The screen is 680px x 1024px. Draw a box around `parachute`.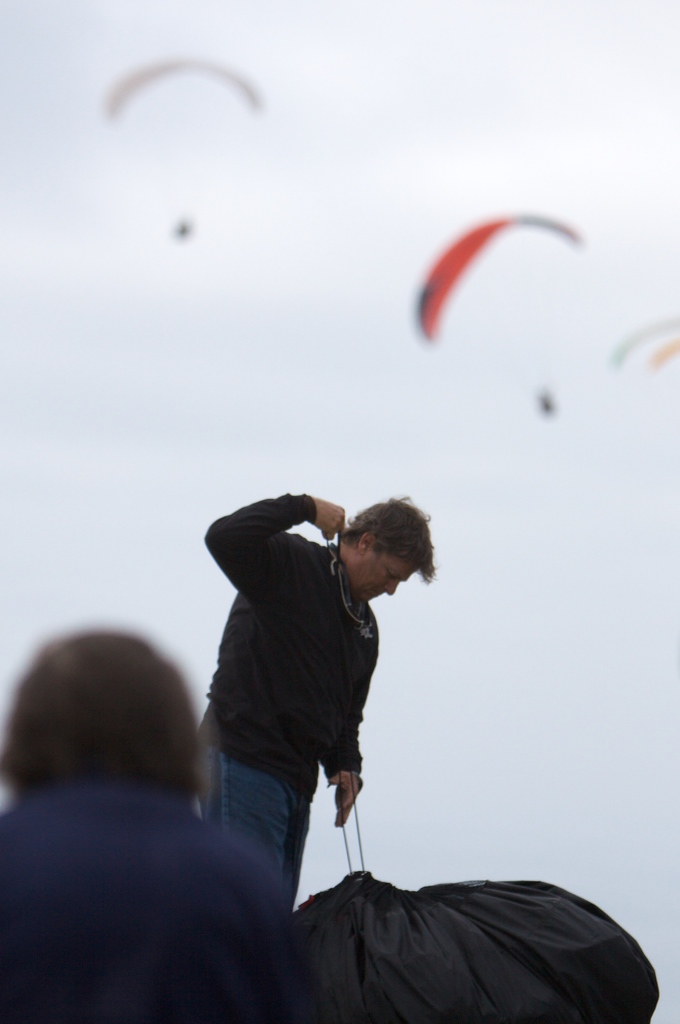
651,338,679,380.
